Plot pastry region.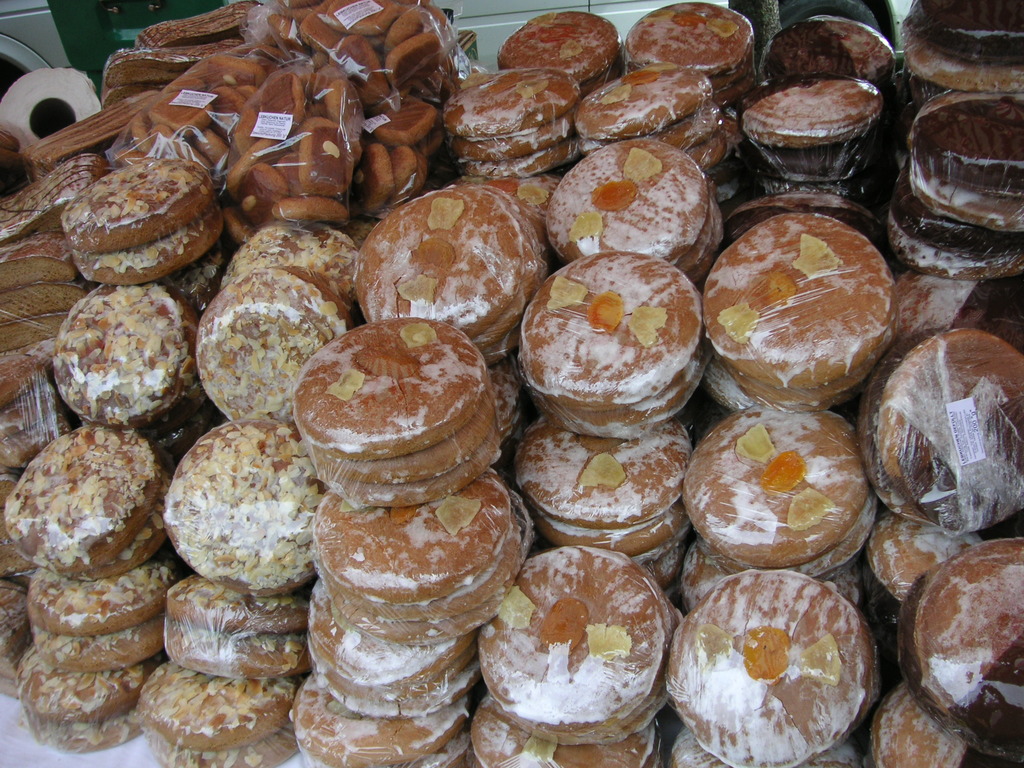
Plotted at <region>293, 319, 500, 513</region>.
